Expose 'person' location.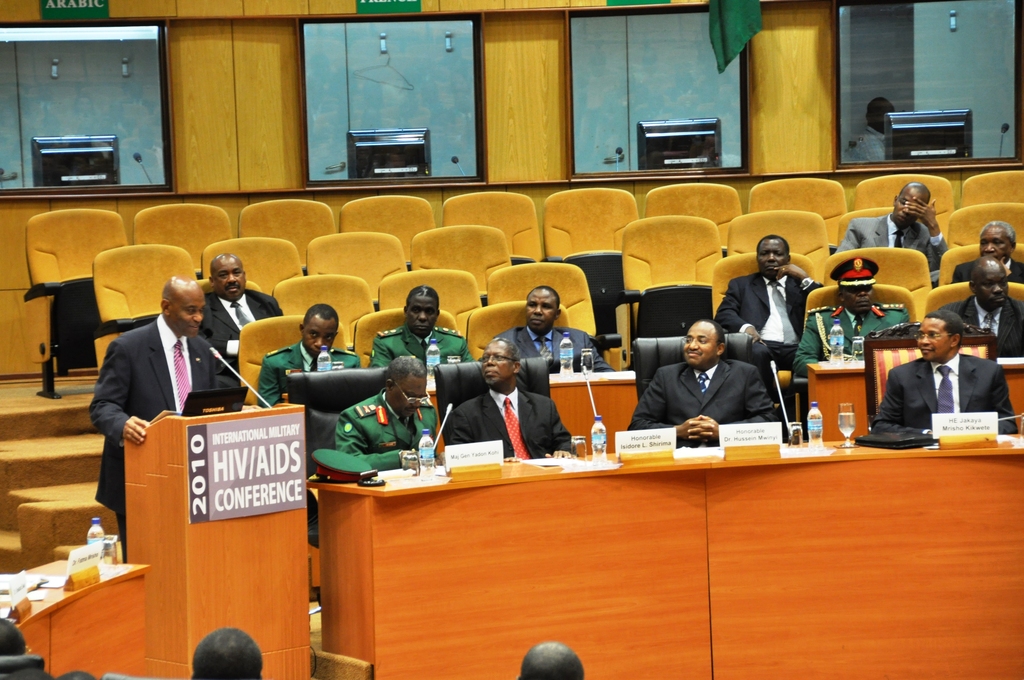
Exposed at pyautogui.locateOnScreen(627, 319, 787, 441).
